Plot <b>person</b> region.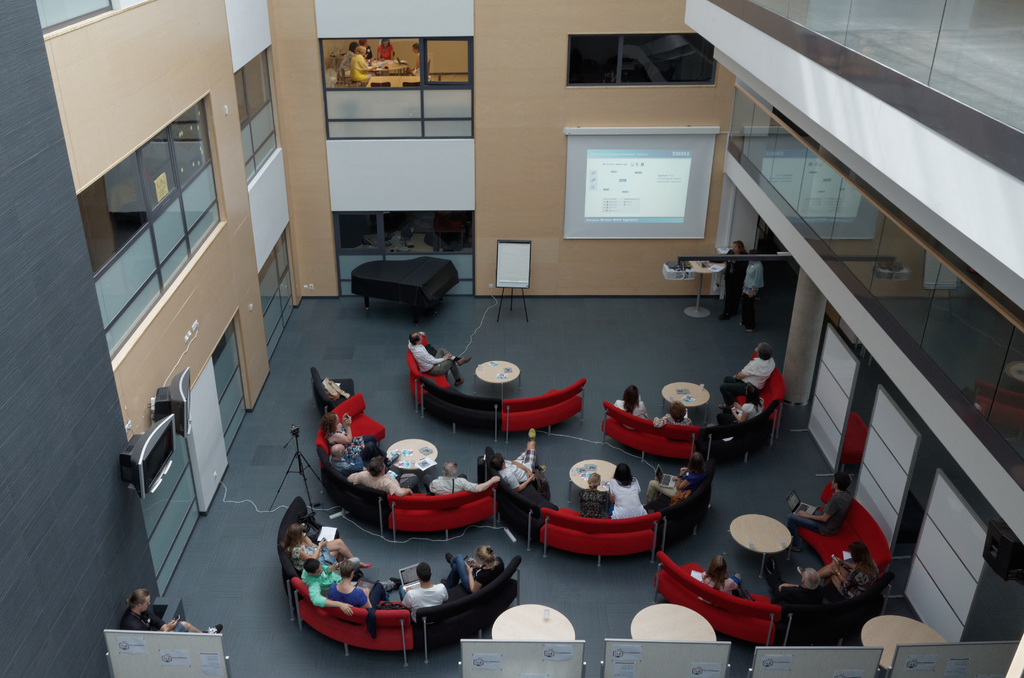
Plotted at box(299, 554, 359, 608).
